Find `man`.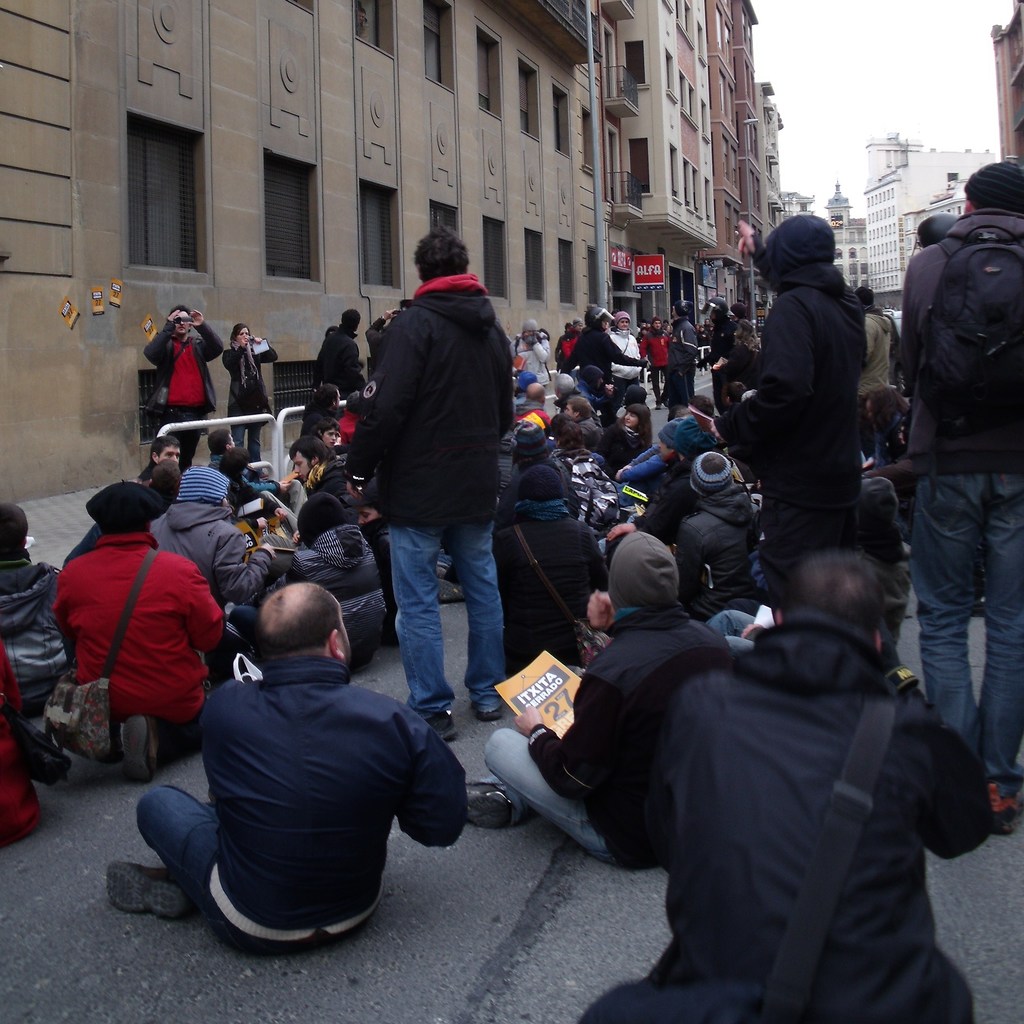
(349,223,519,744).
